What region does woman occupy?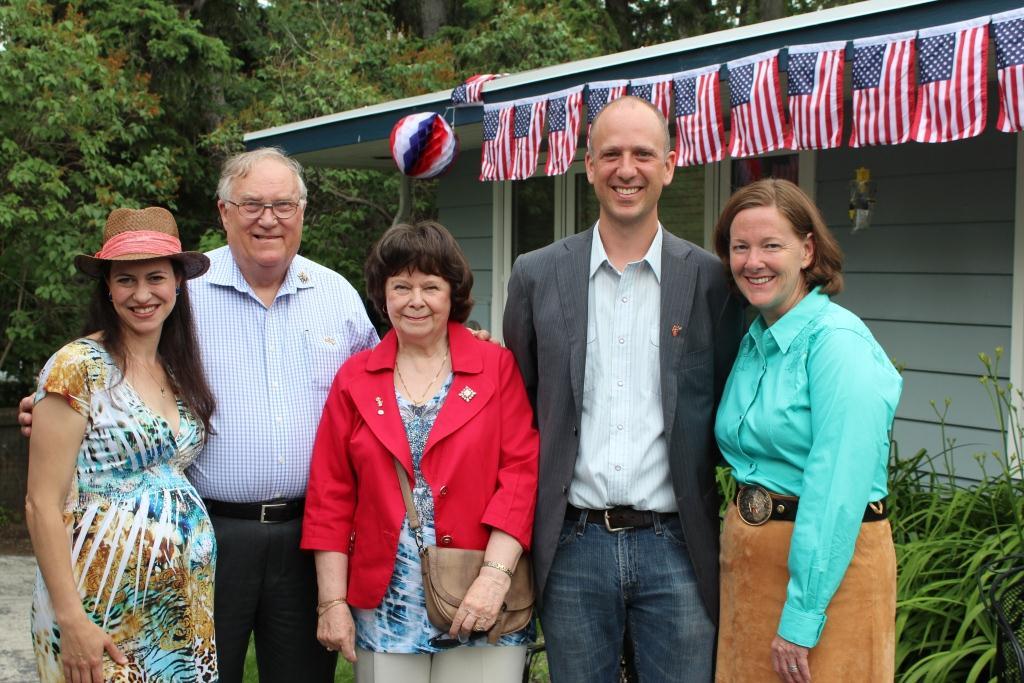
BBox(707, 180, 905, 682).
